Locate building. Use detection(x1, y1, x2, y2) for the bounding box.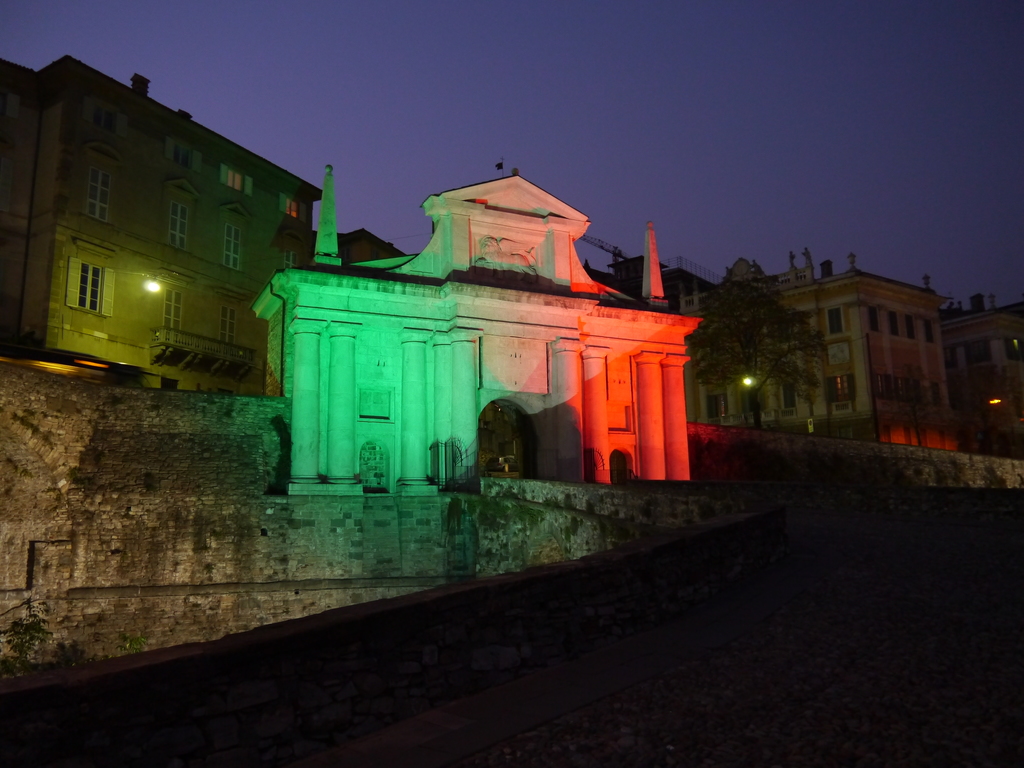
detection(0, 49, 321, 401).
